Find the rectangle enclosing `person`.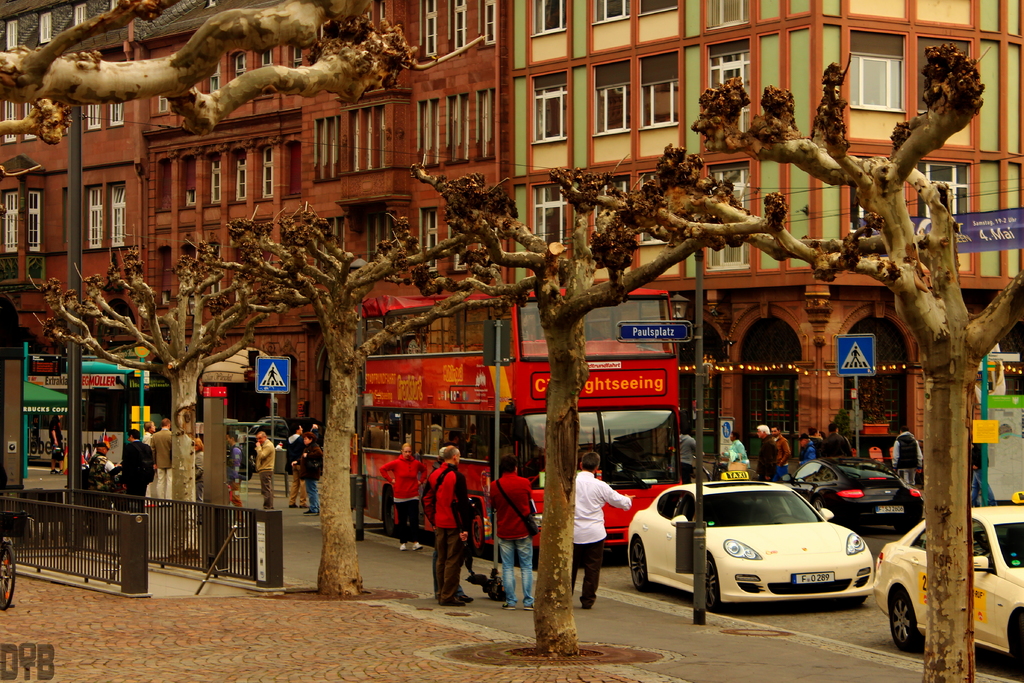
[x1=152, y1=420, x2=175, y2=503].
